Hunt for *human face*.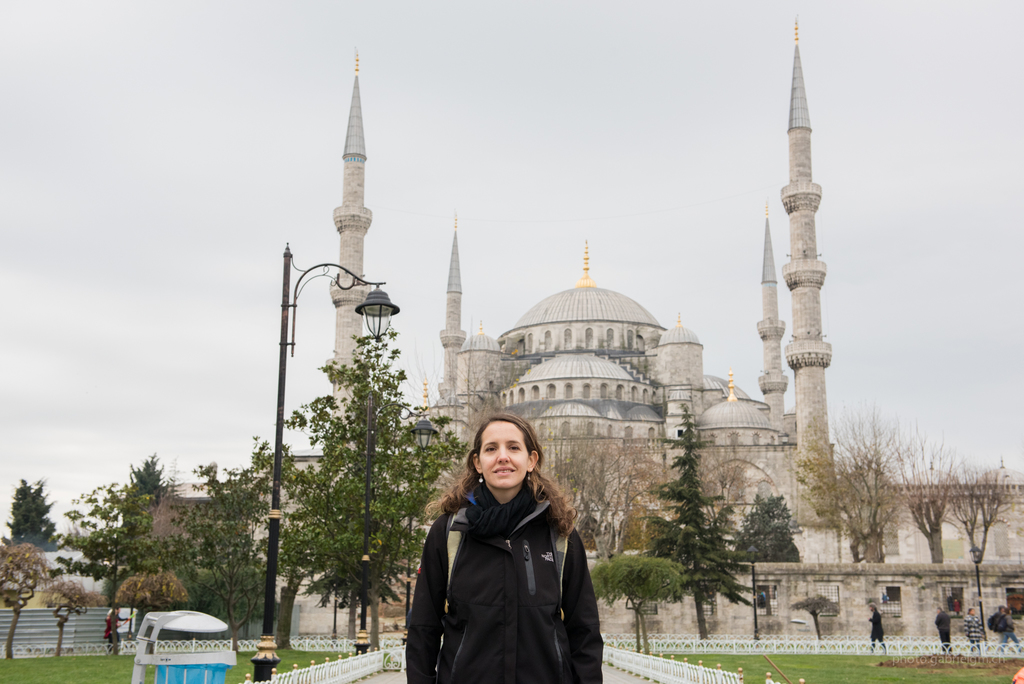
Hunted down at Rect(472, 417, 538, 486).
